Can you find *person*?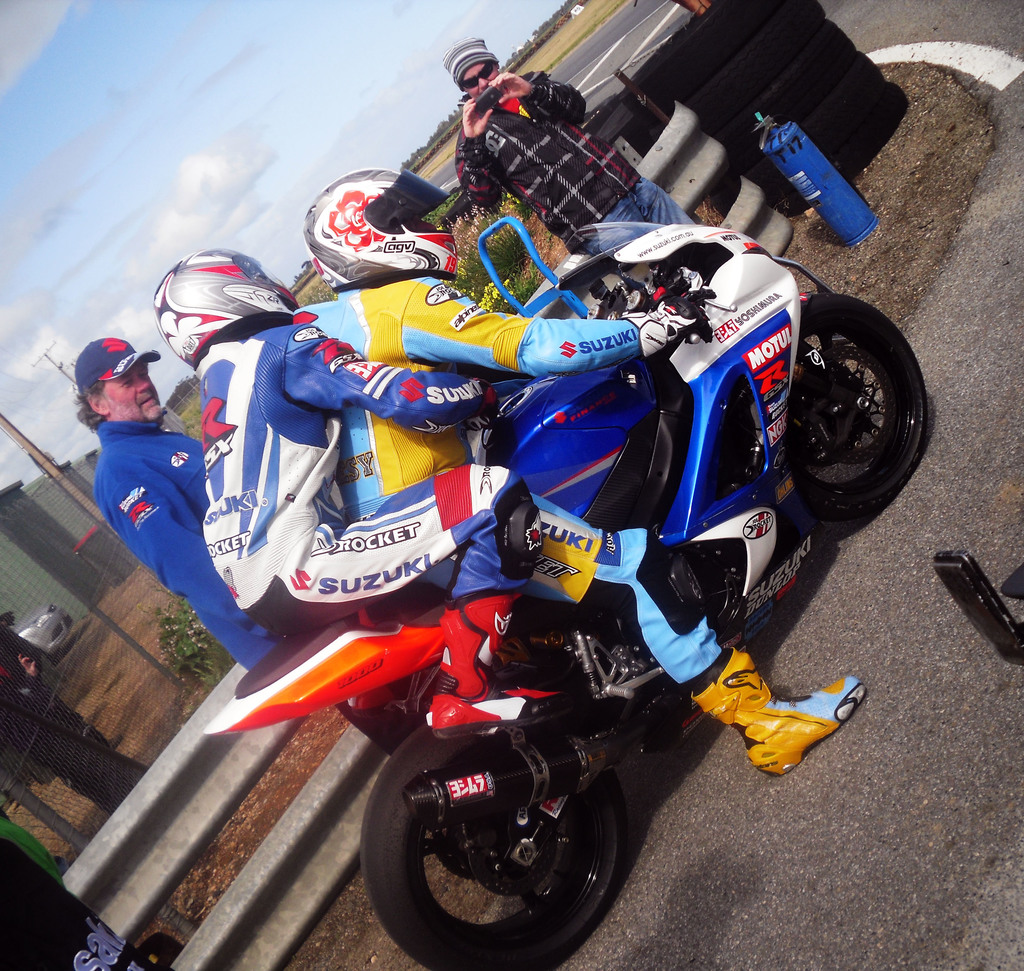
Yes, bounding box: bbox=(289, 163, 870, 777).
